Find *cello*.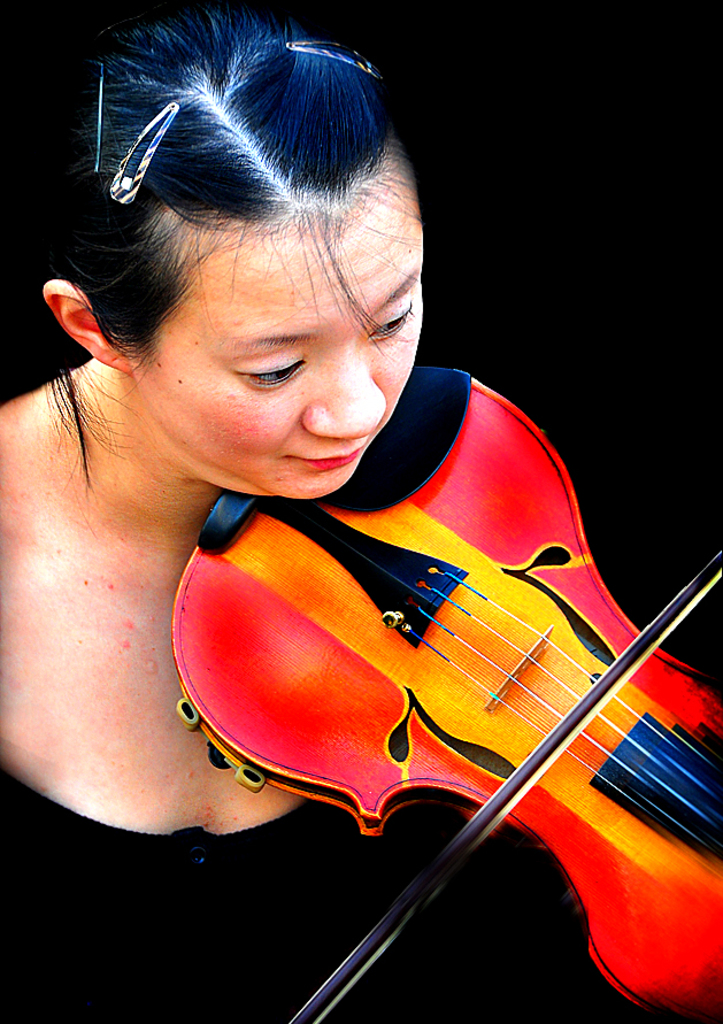
locate(179, 354, 722, 1023).
